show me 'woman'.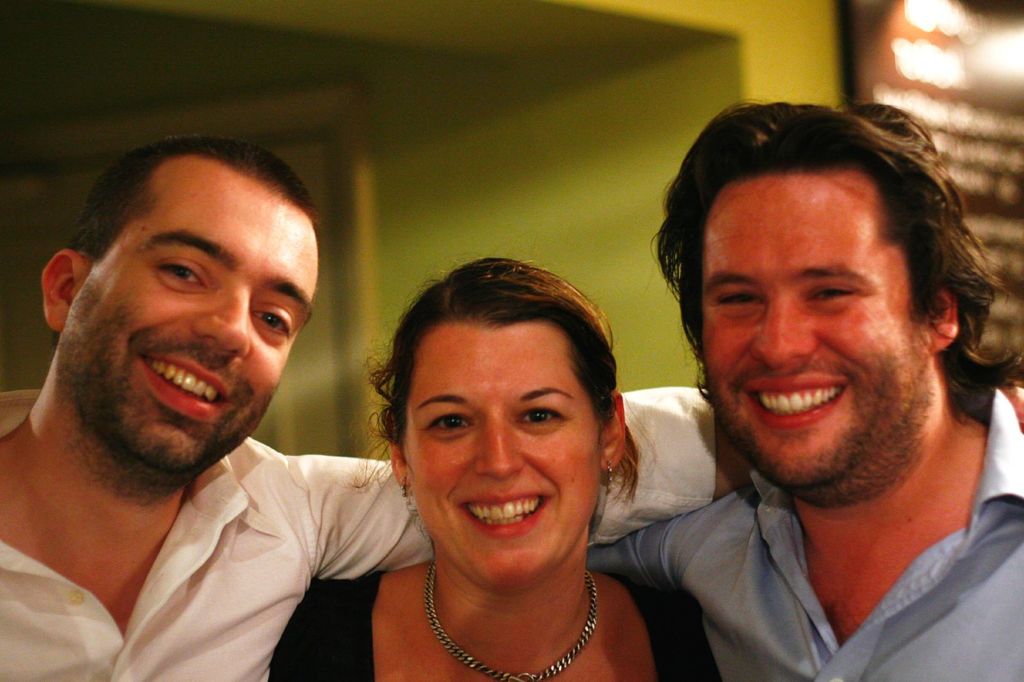
'woman' is here: crop(312, 251, 700, 677).
